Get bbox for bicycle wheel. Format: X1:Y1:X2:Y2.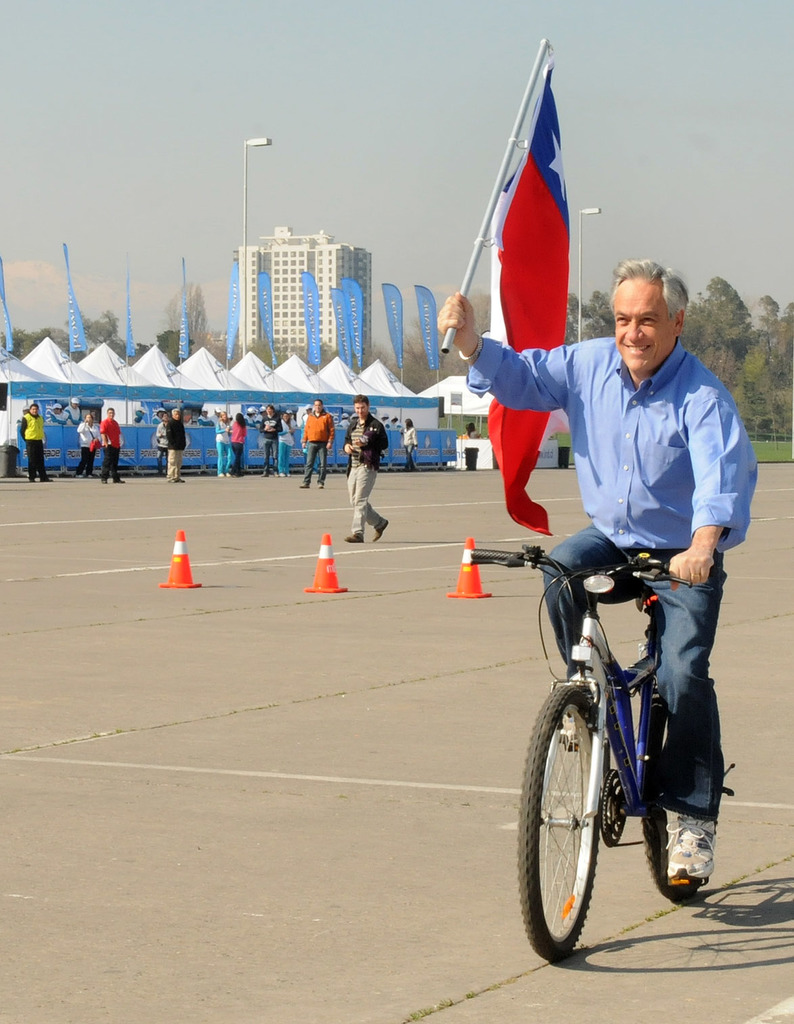
537:677:658:962.
